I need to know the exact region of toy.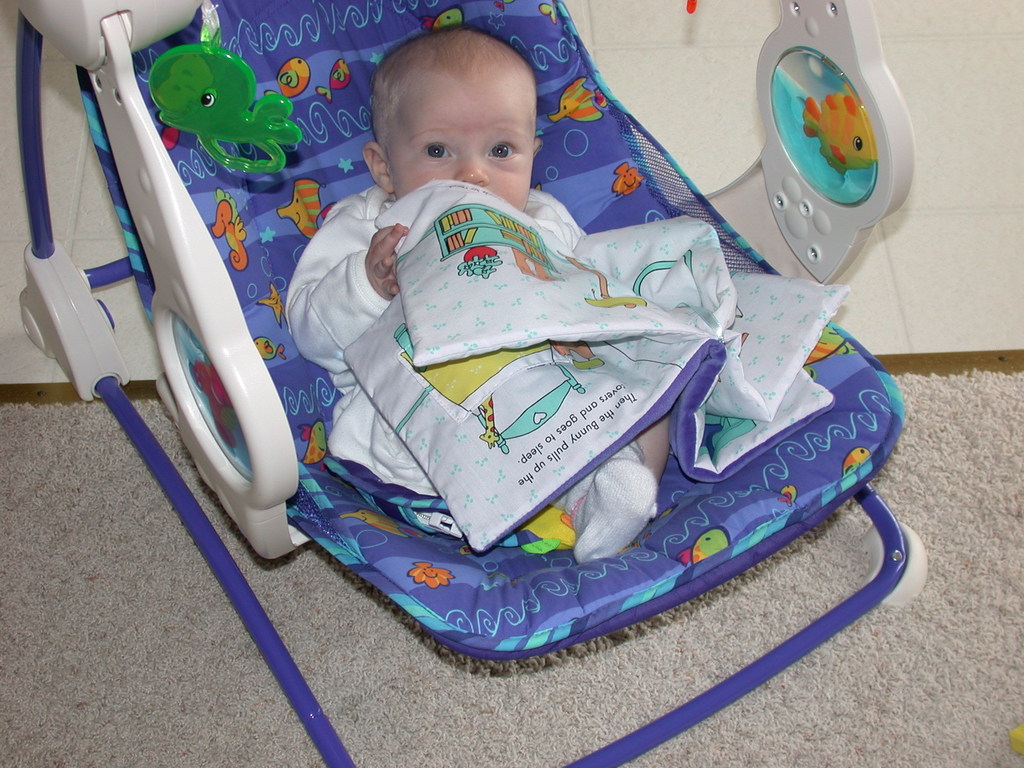
Region: left=145, top=24, right=303, bottom=177.
